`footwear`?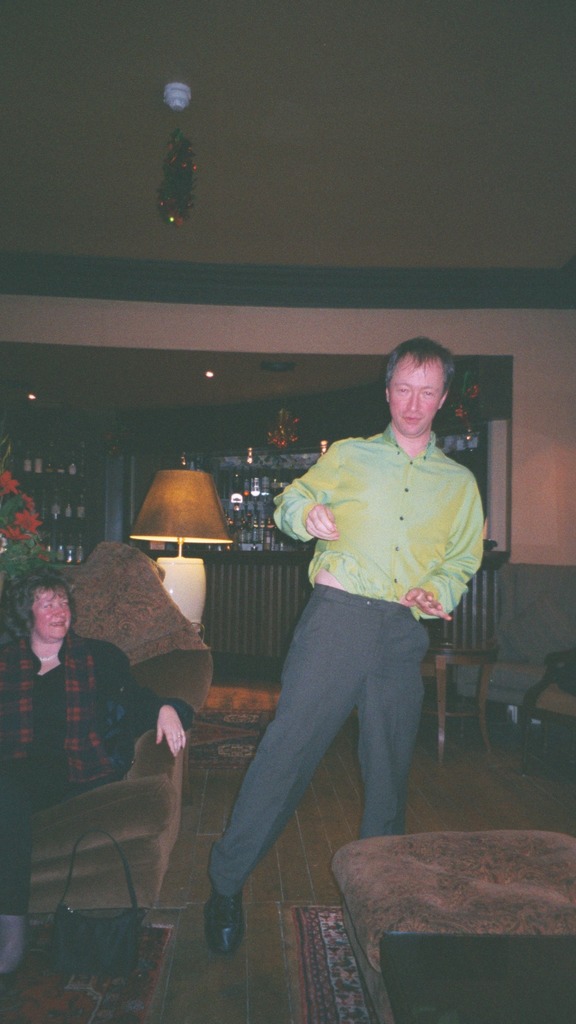
bbox=[197, 879, 248, 959]
